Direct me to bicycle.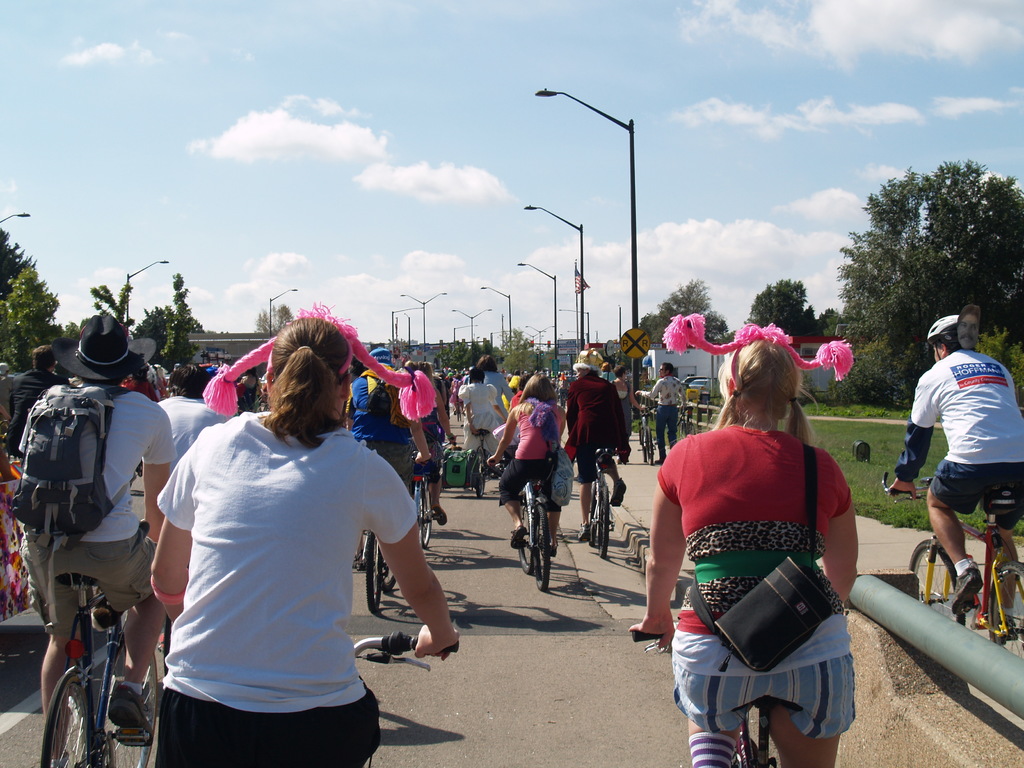
Direction: 351:451:416:613.
